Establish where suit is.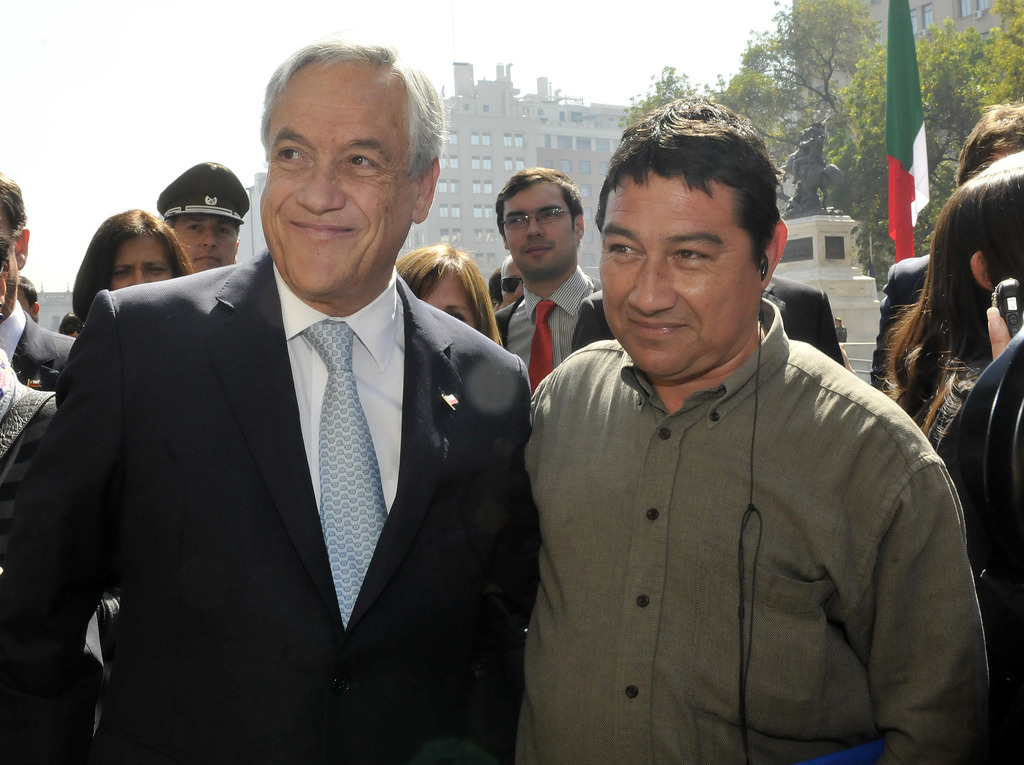
Established at <region>871, 251, 929, 389</region>.
